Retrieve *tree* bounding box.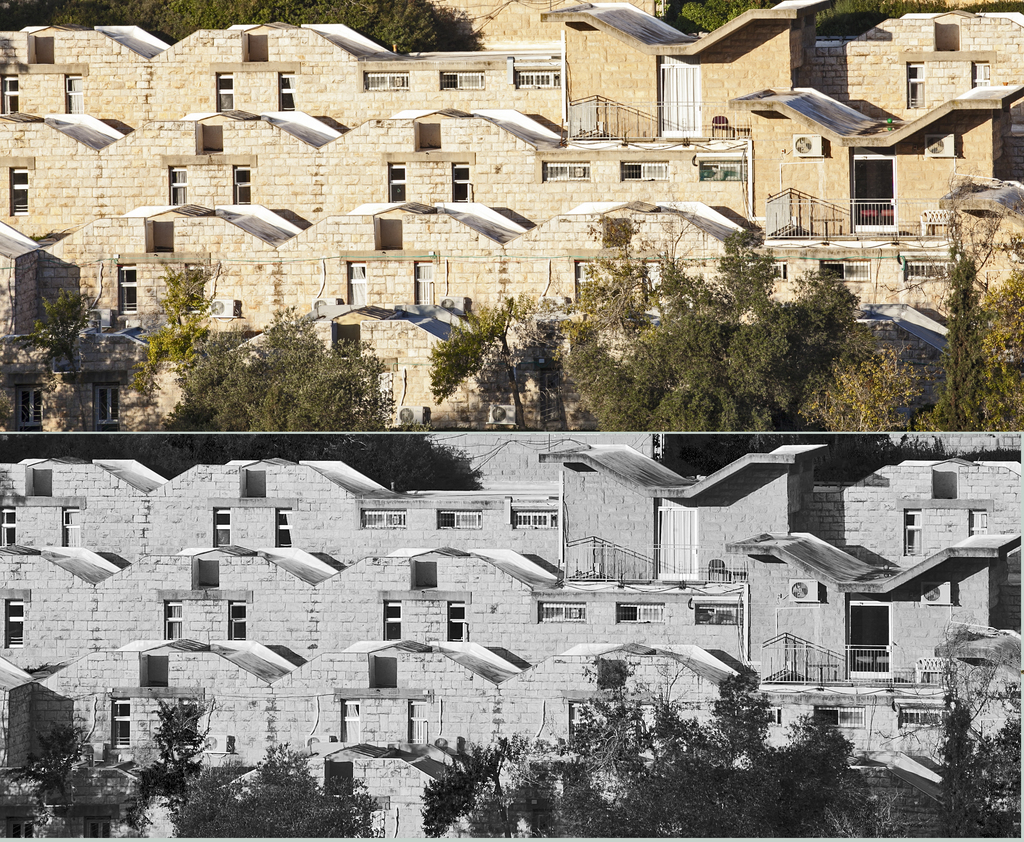
Bounding box: <bbox>806, 346, 928, 433</bbox>.
